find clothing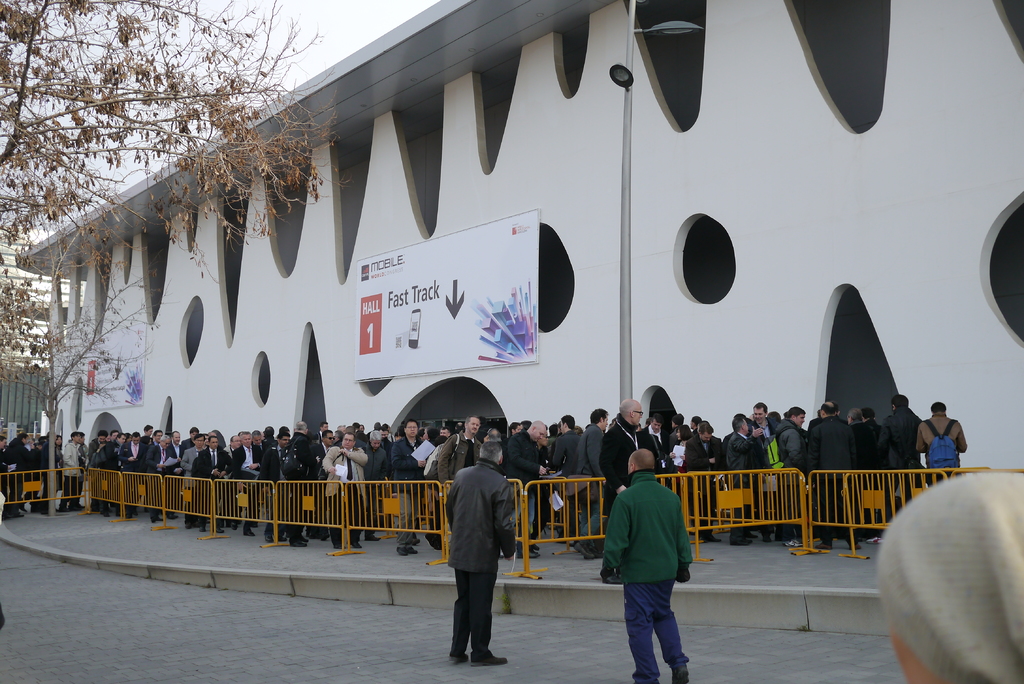
l=255, t=436, r=278, b=495
